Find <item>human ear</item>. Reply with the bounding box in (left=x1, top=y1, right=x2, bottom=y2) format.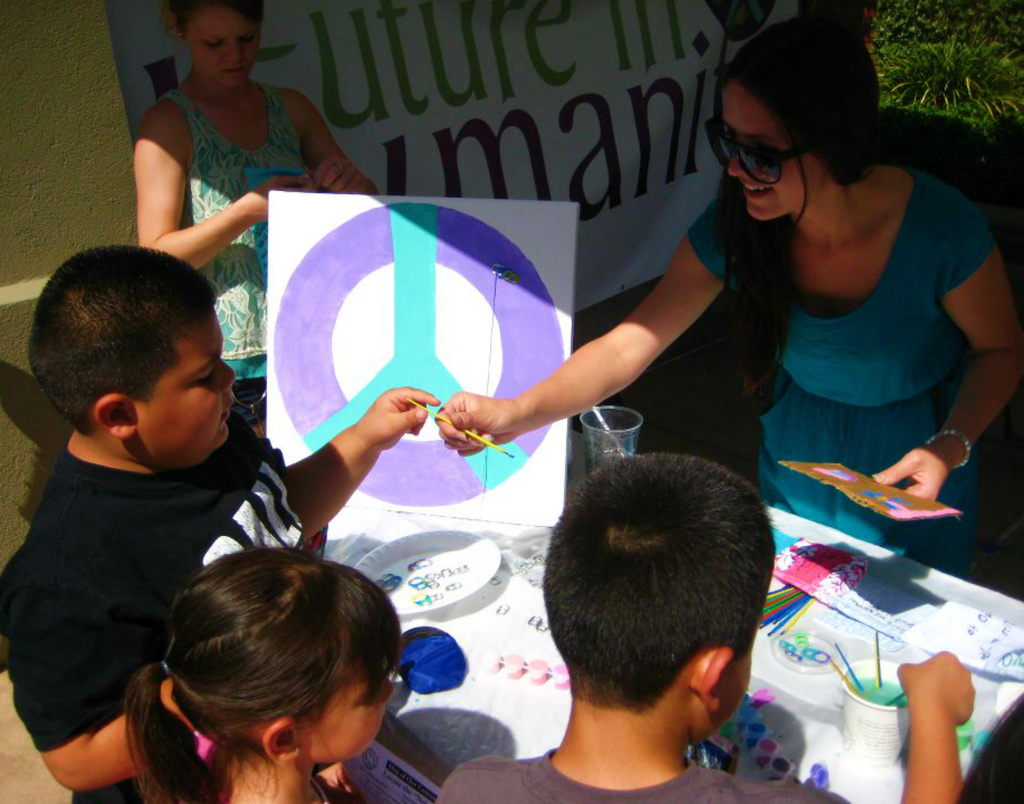
(left=692, top=647, right=732, bottom=707).
